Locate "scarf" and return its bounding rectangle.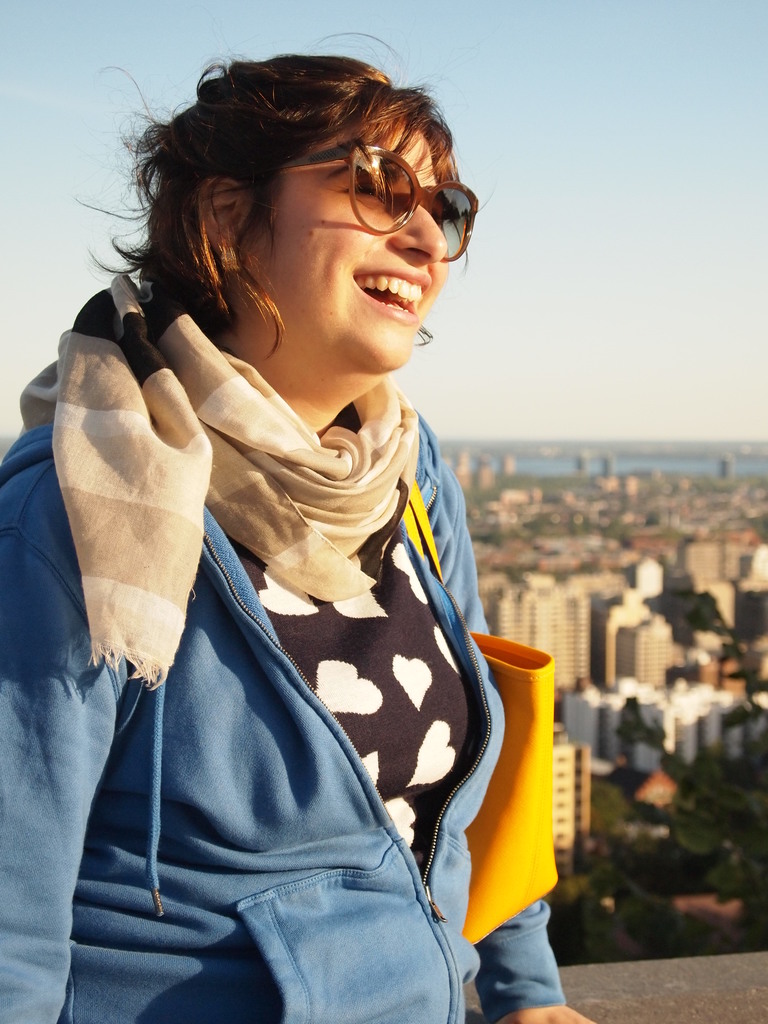
Rect(12, 268, 422, 689).
